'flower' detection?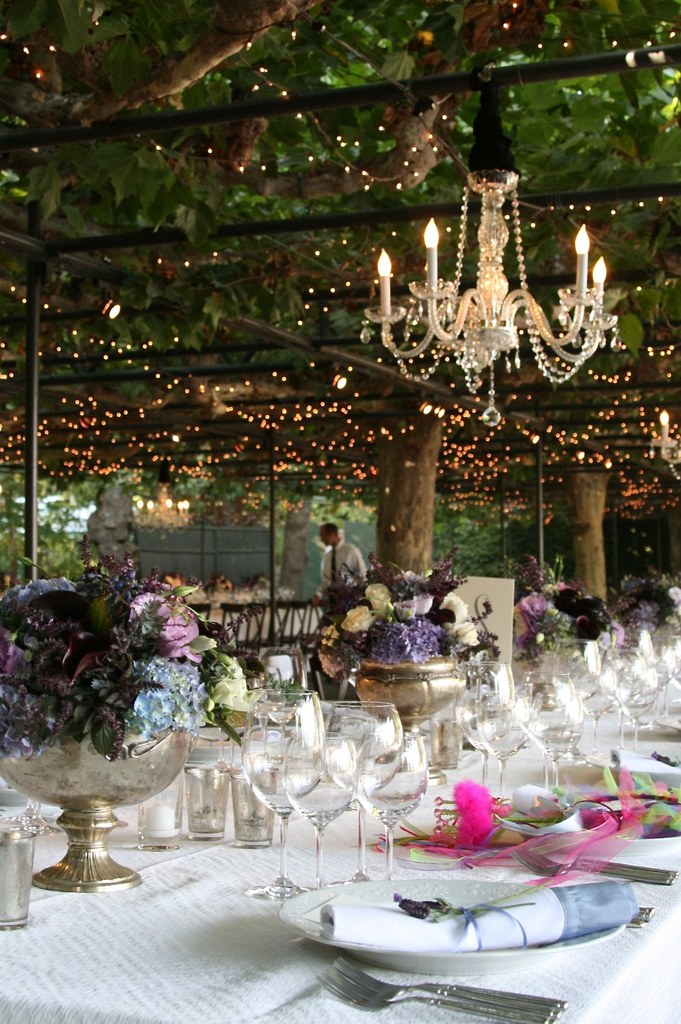
pyautogui.locateOnScreen(125, 659, 209, 737)
